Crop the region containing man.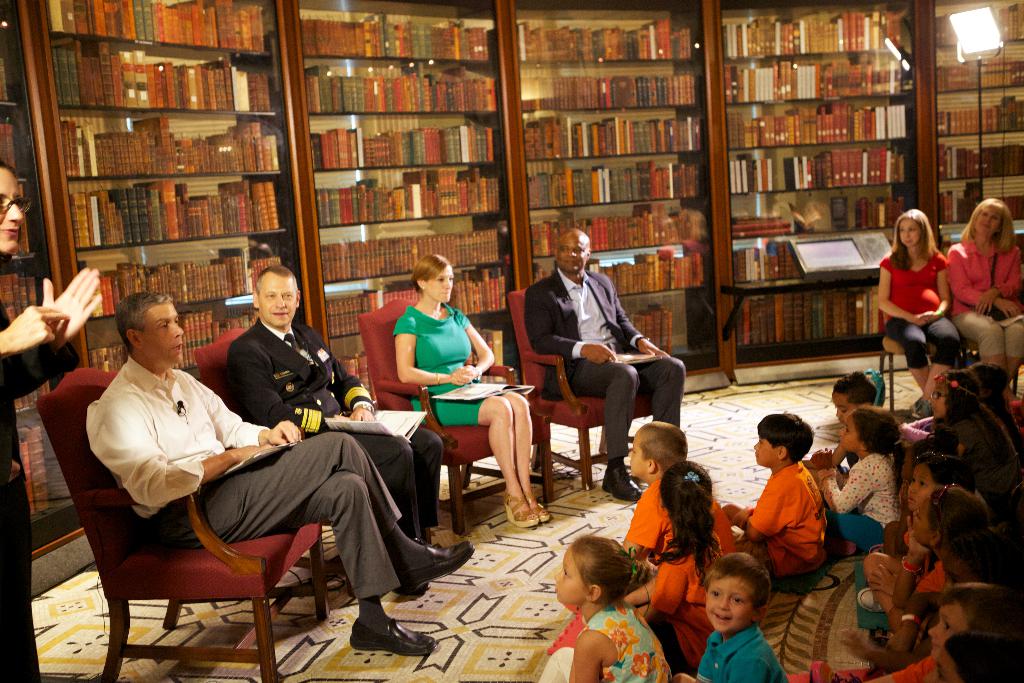
Crop region: 87, 291, 476, 659.
